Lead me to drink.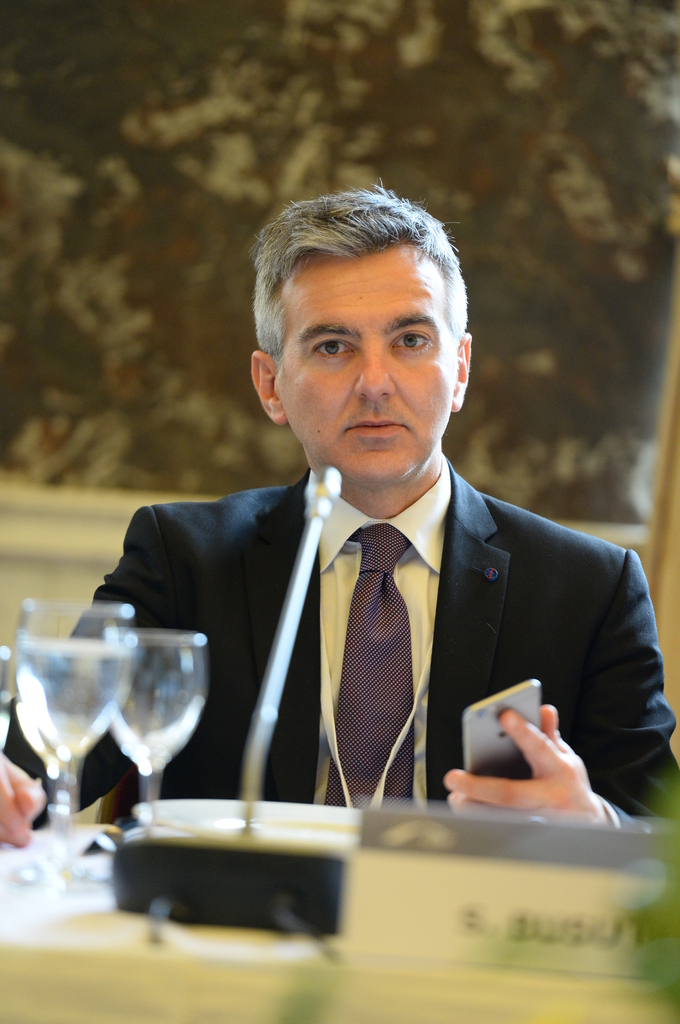
Lead to [x1=6, y1=607, x2=156, y2=843].
